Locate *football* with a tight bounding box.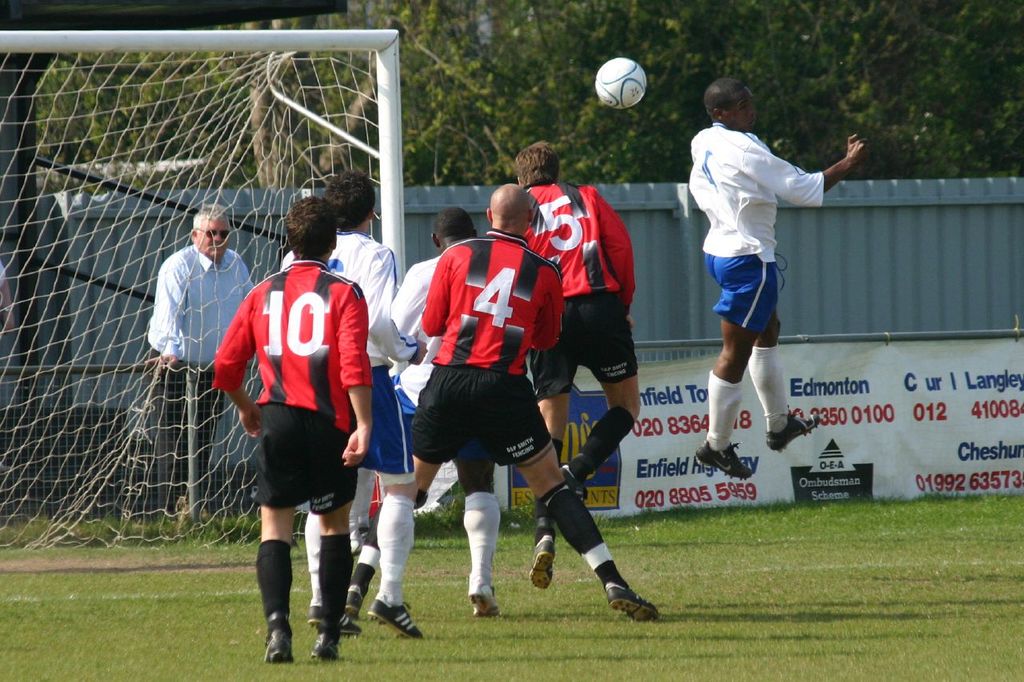
detection(595, 54, 650, 109).
